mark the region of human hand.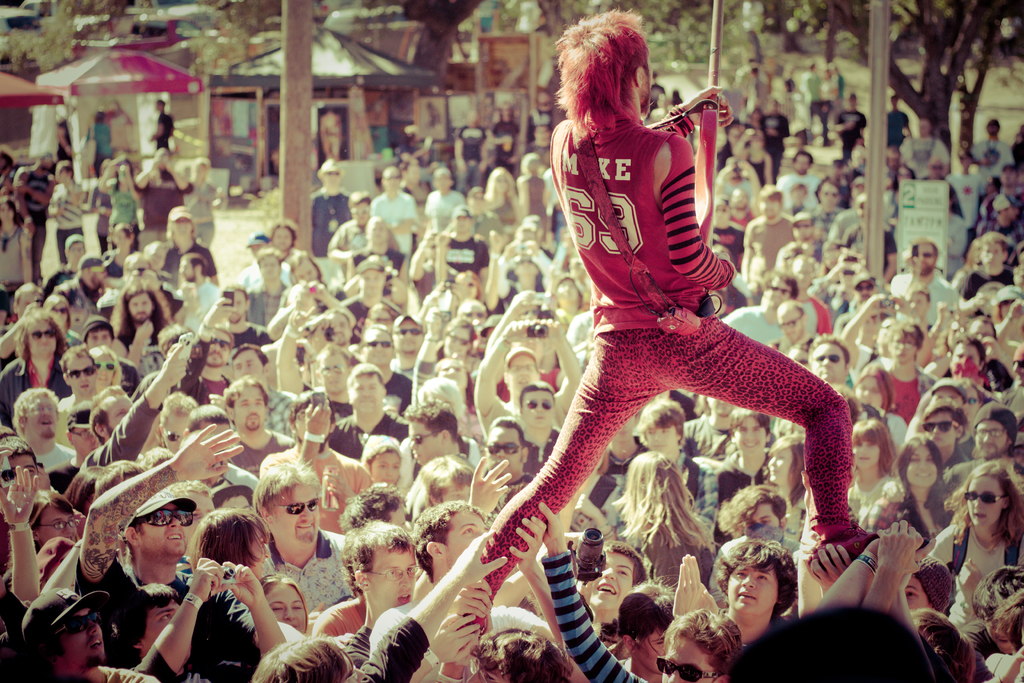
Region: {"x1": 158, "y1": 342, "x2": 189, "y2": 383}.
